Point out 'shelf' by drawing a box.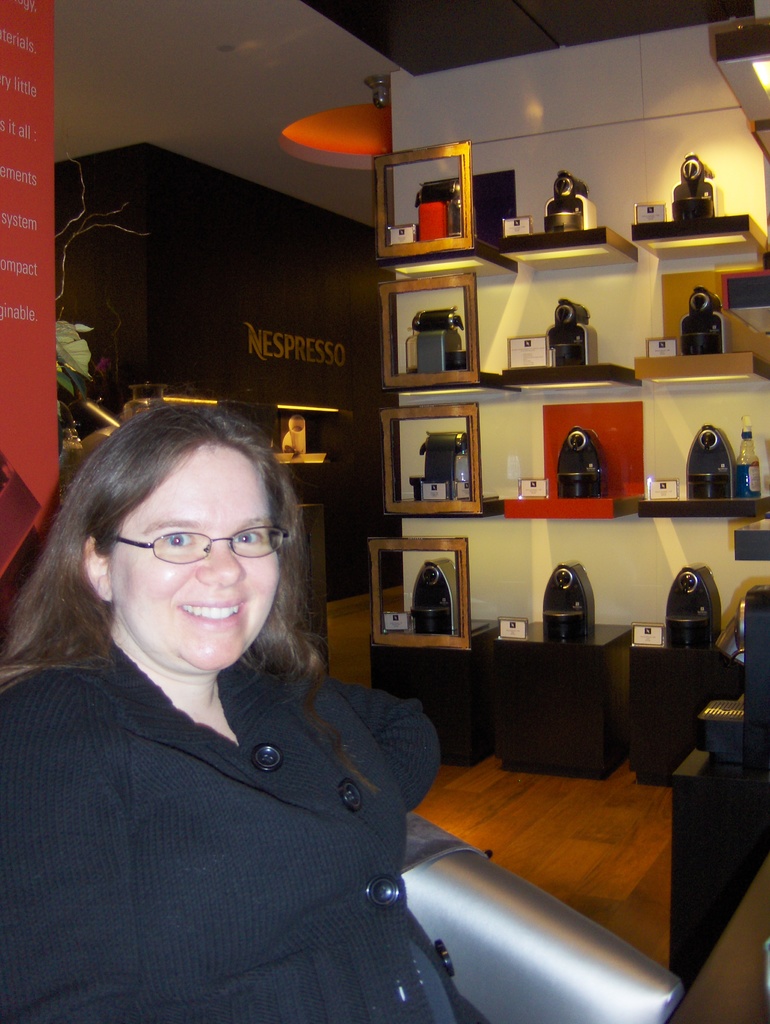
x1=641, y1=476, x2=769, y2=528.
